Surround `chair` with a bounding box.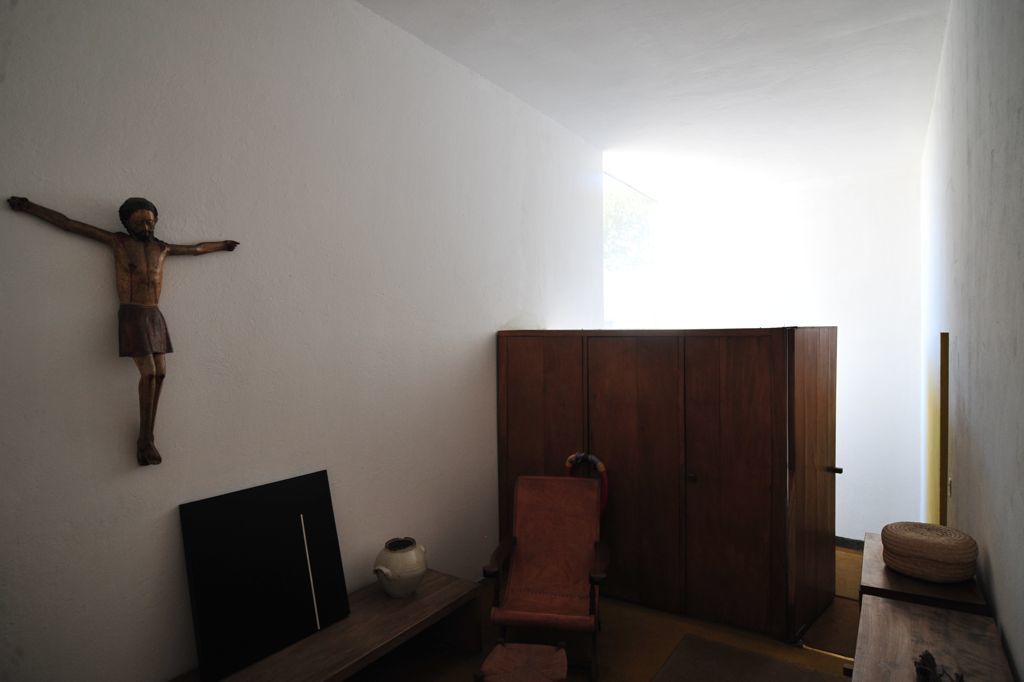
rect(490, 454, 622, 657).
